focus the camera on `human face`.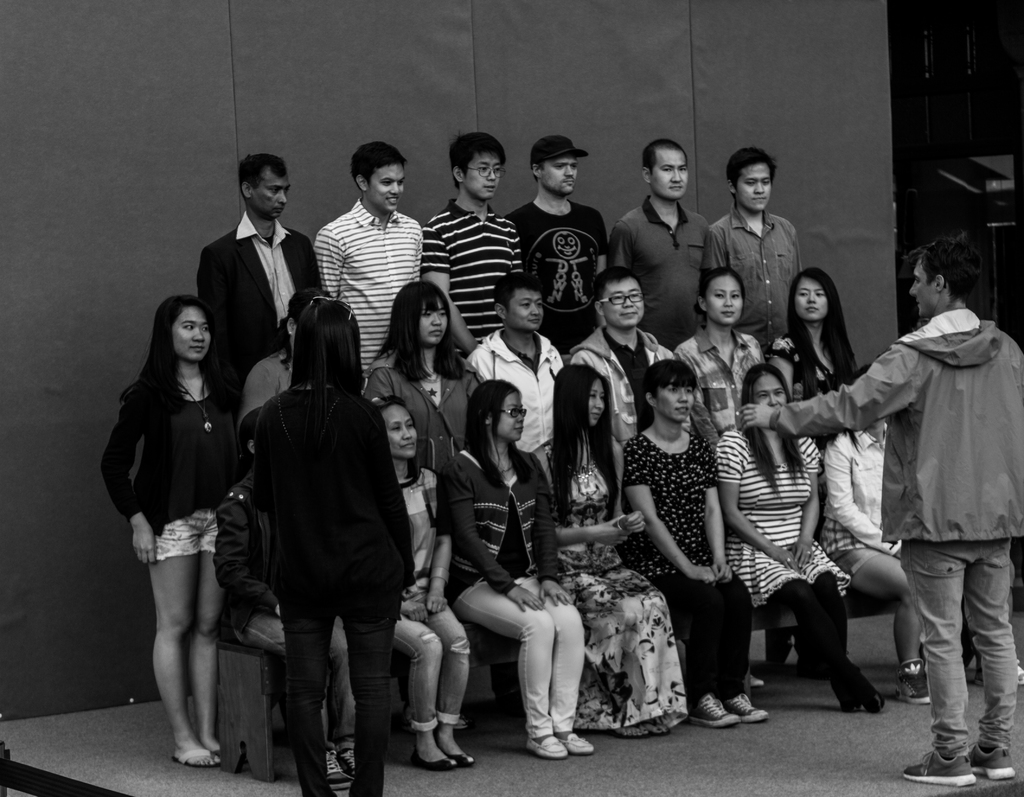
Focus region: x1=467 y1=157 x2=499 y2=201.
